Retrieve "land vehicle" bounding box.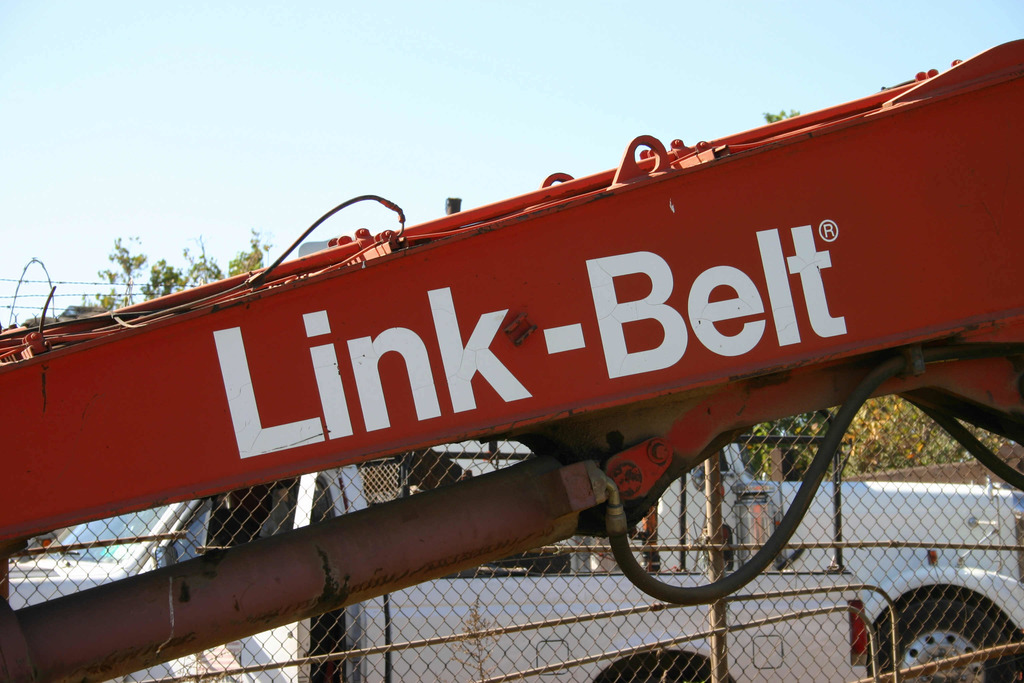
Bounding box: bbox(0, 463, 874, 682).
